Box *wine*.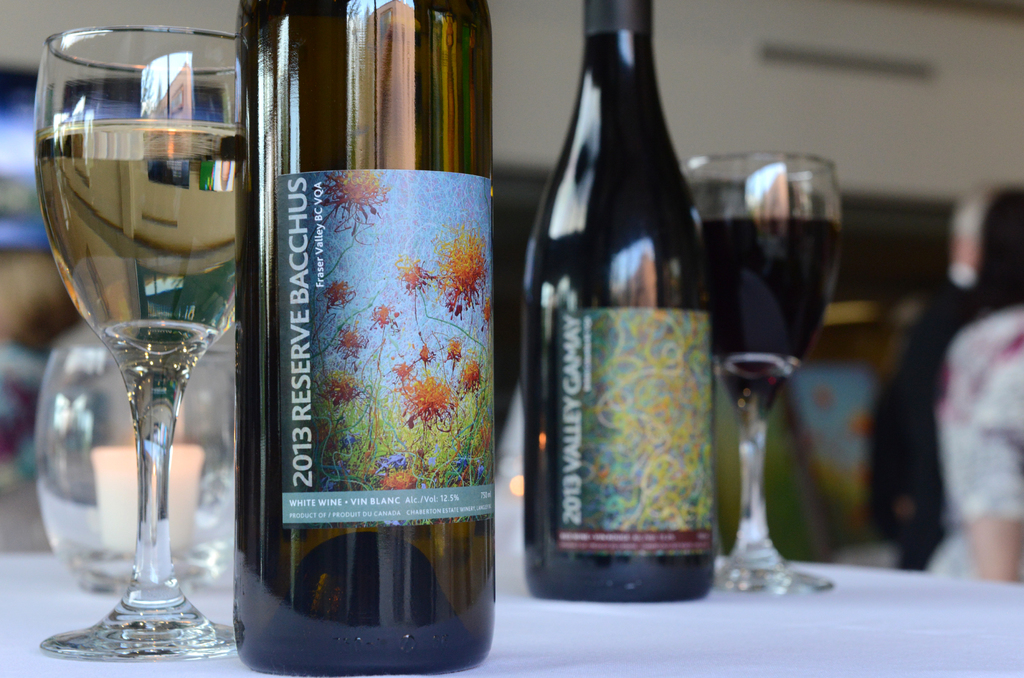
[left=34, top=118, right=239, bottom=382].
